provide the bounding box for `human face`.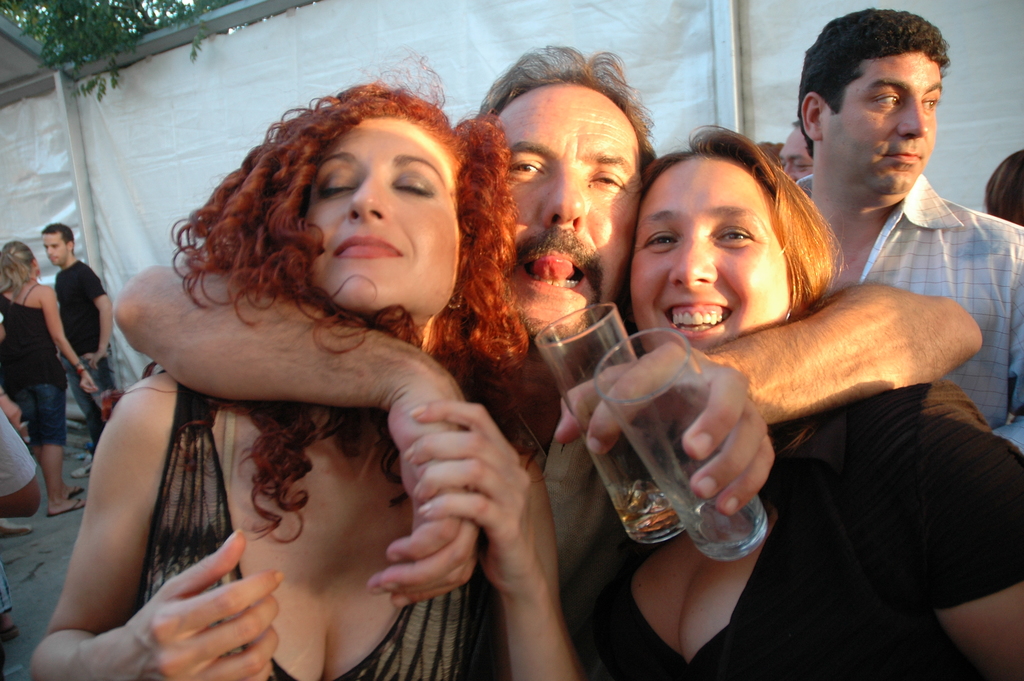
detection(303, 115, 454, 313).
